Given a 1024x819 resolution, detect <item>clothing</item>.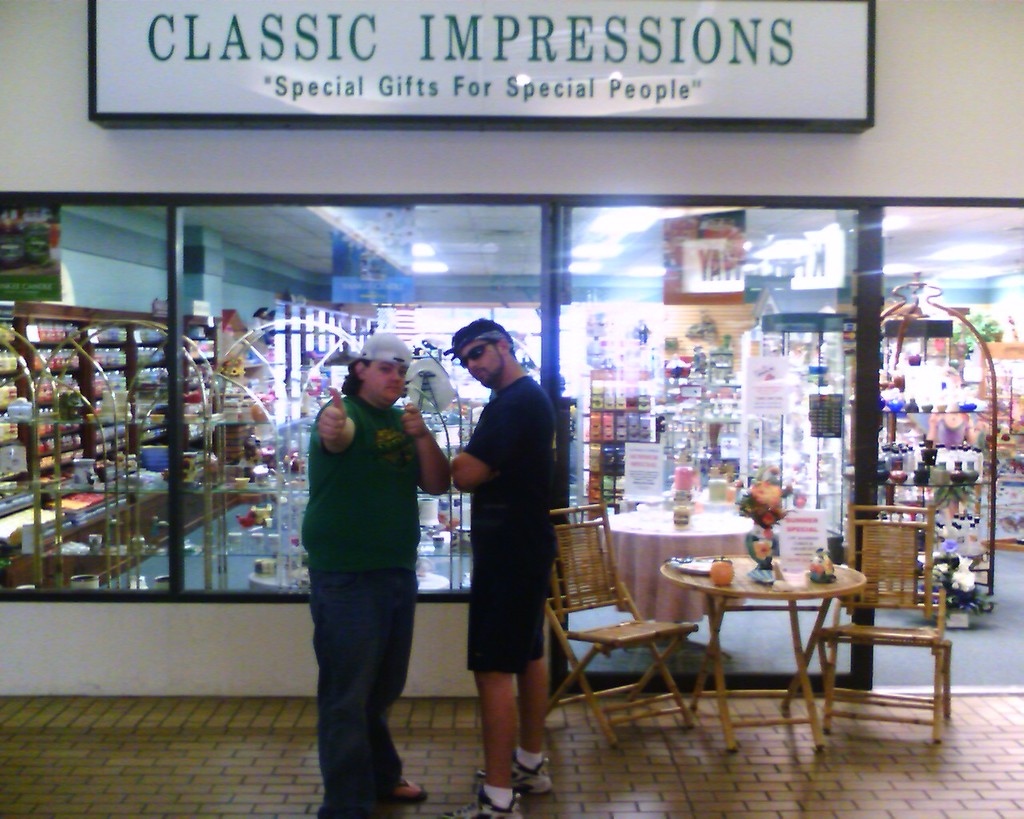
bbox=(300, 398, 432, 818).
